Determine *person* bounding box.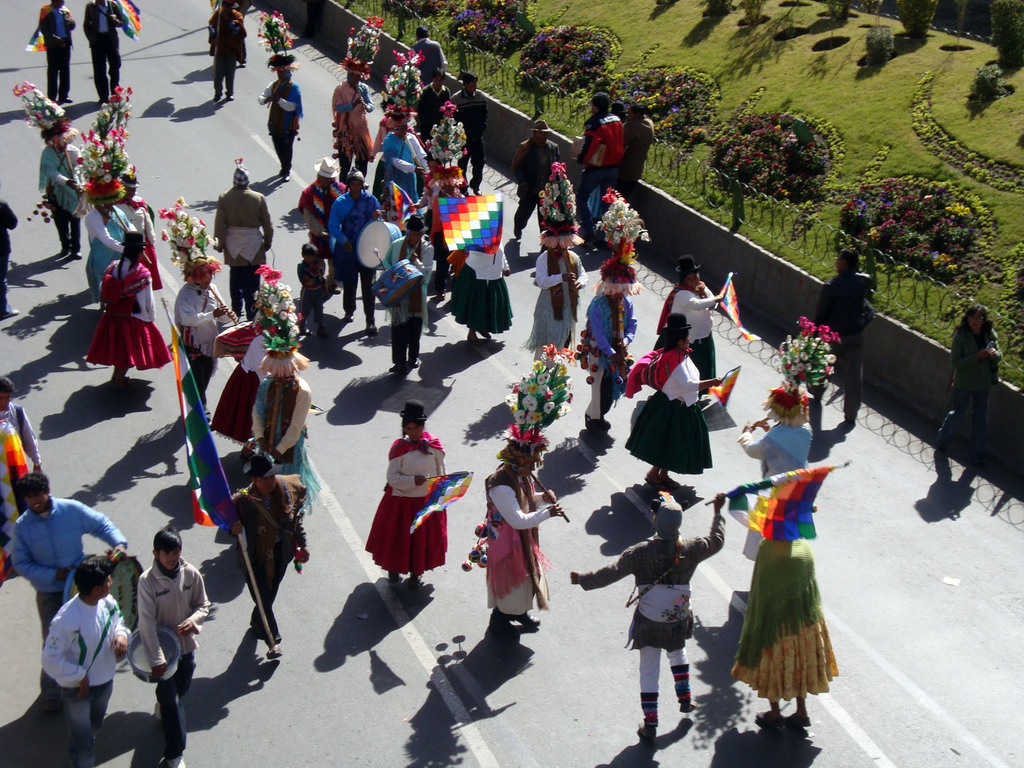
Determined: {"left": 297, "top": 152, "right": 350, "bottom": 295}.
